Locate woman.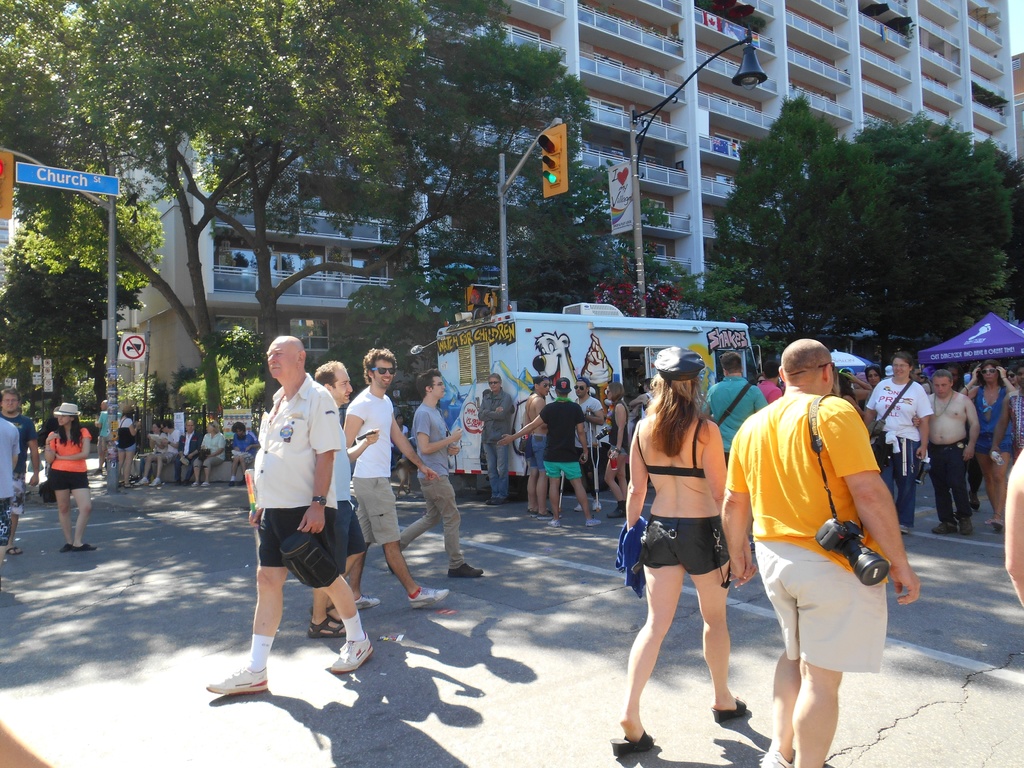
Bounding box: 861, 362, 888, 408.
